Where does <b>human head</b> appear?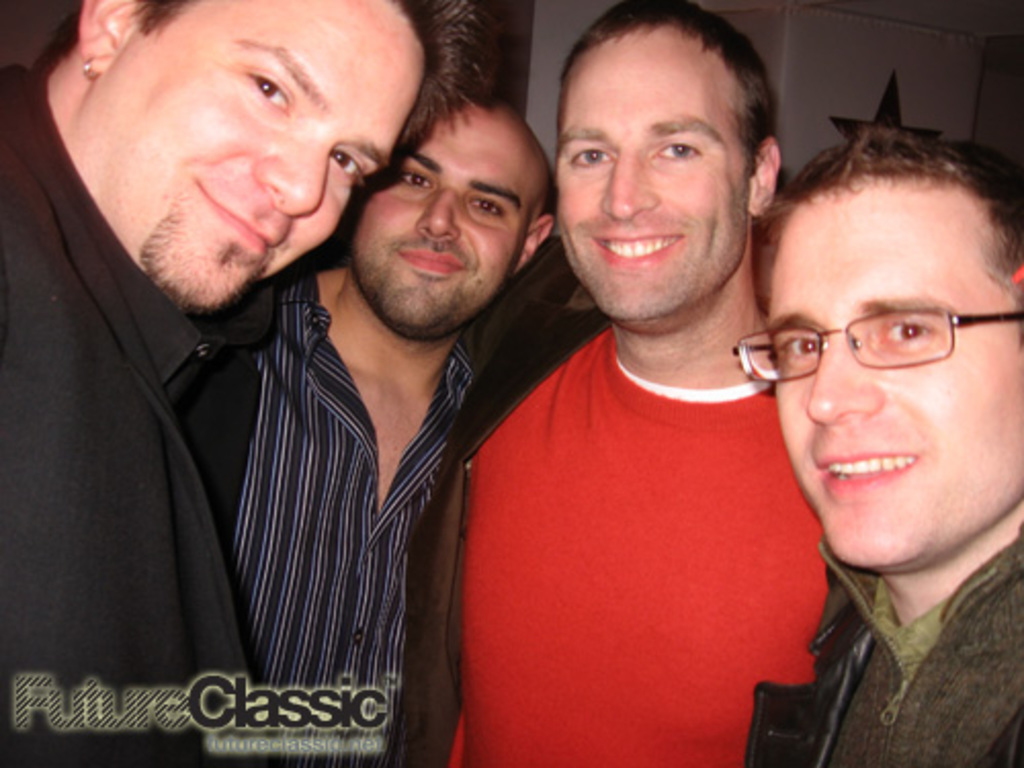
Appears at detection(356, 96, 555, 332).
